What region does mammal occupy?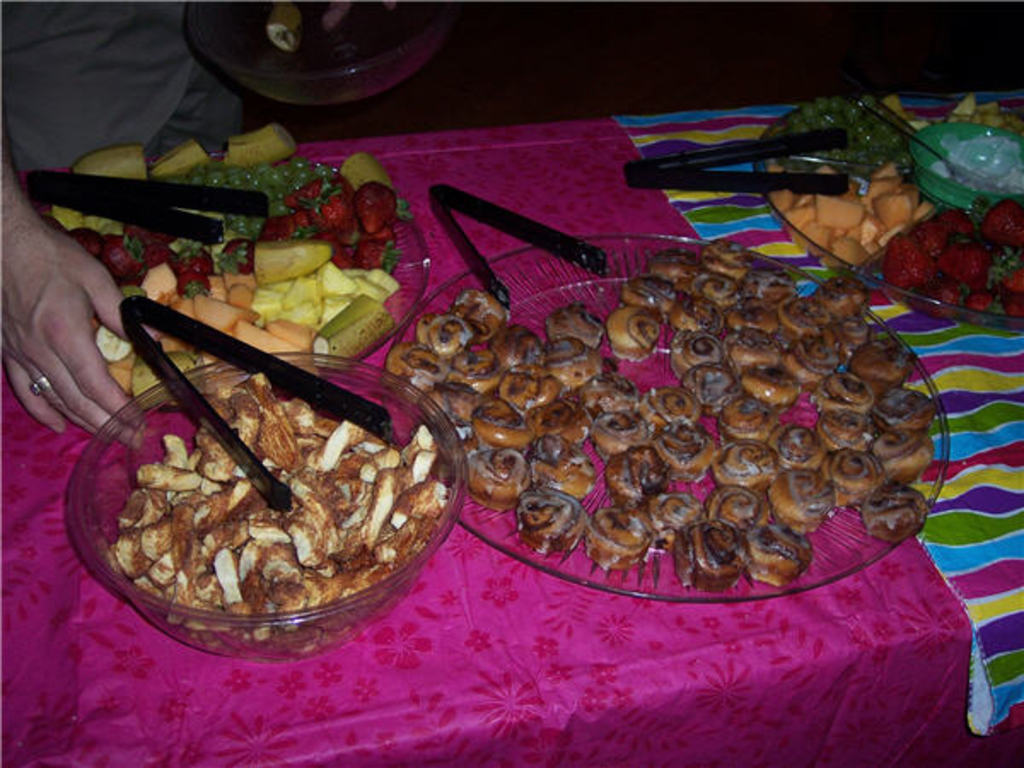
box=[0, 0, 263, 449].
